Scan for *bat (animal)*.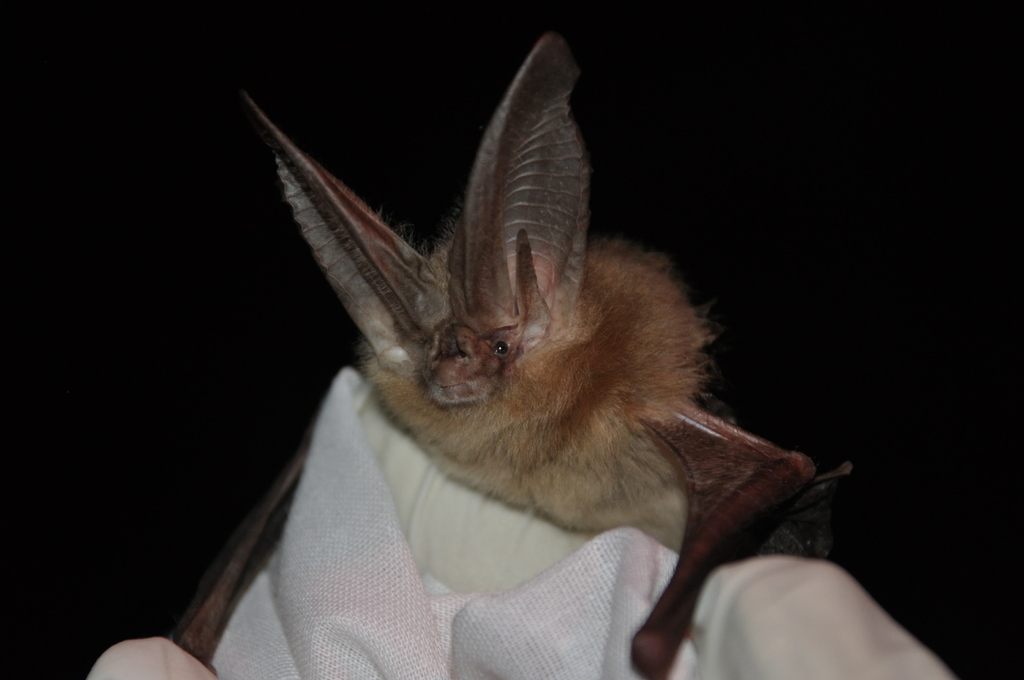
Scan result: {"x1": 164, "y1": 27, "x2": 856, "y2": 670}.
